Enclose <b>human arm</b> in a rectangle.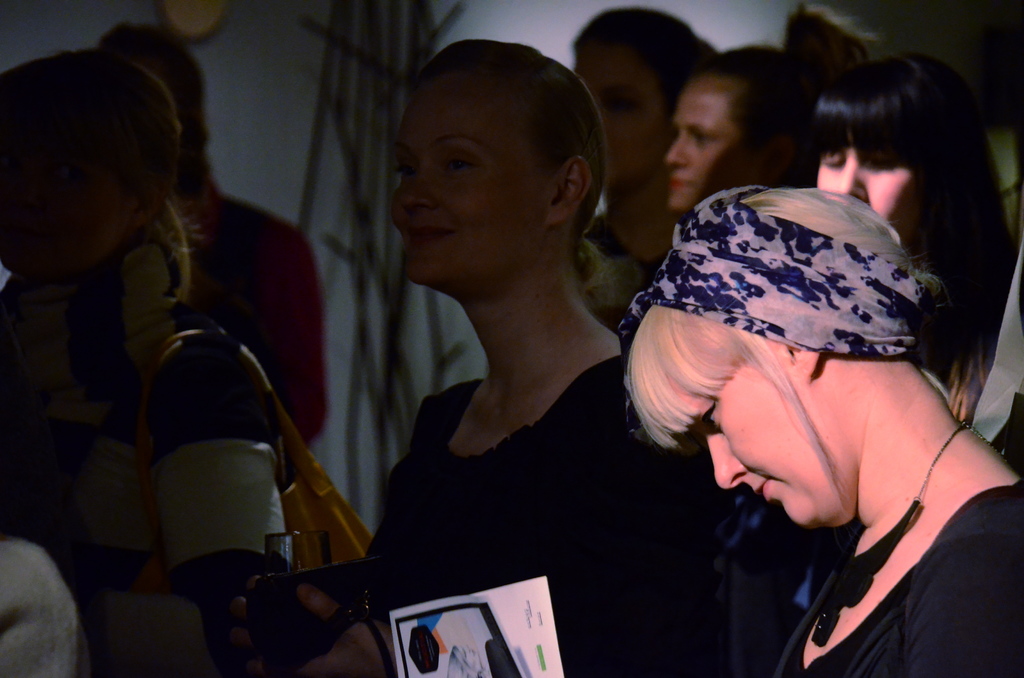
286:381:482:677.
